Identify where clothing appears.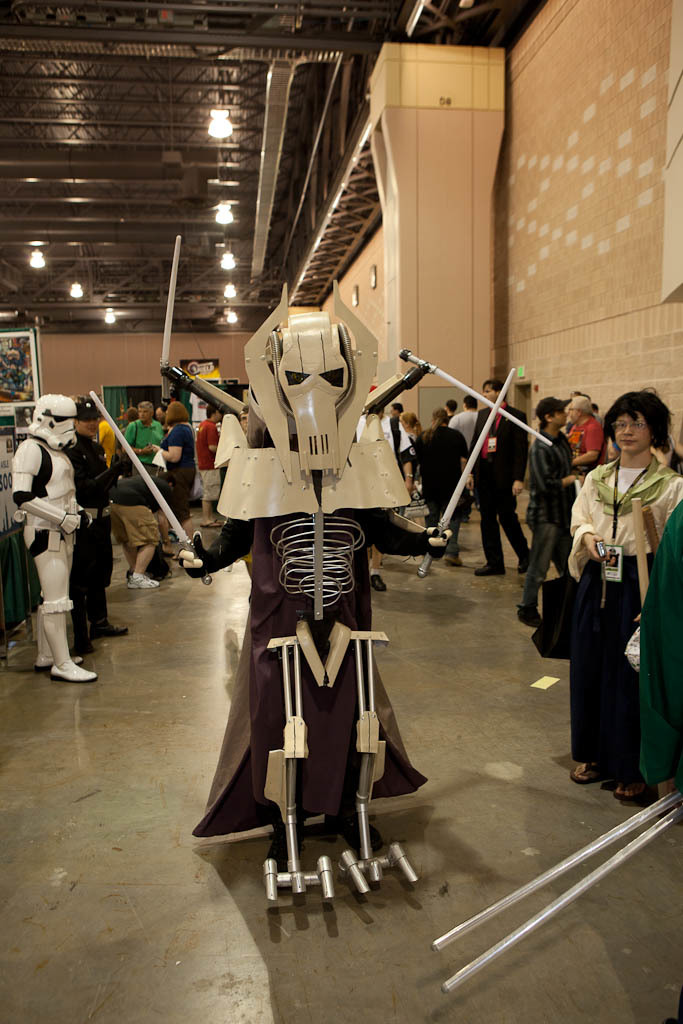
Appears at {"left": 473, "top": 416, "right": 531, "bottom": 575}.
